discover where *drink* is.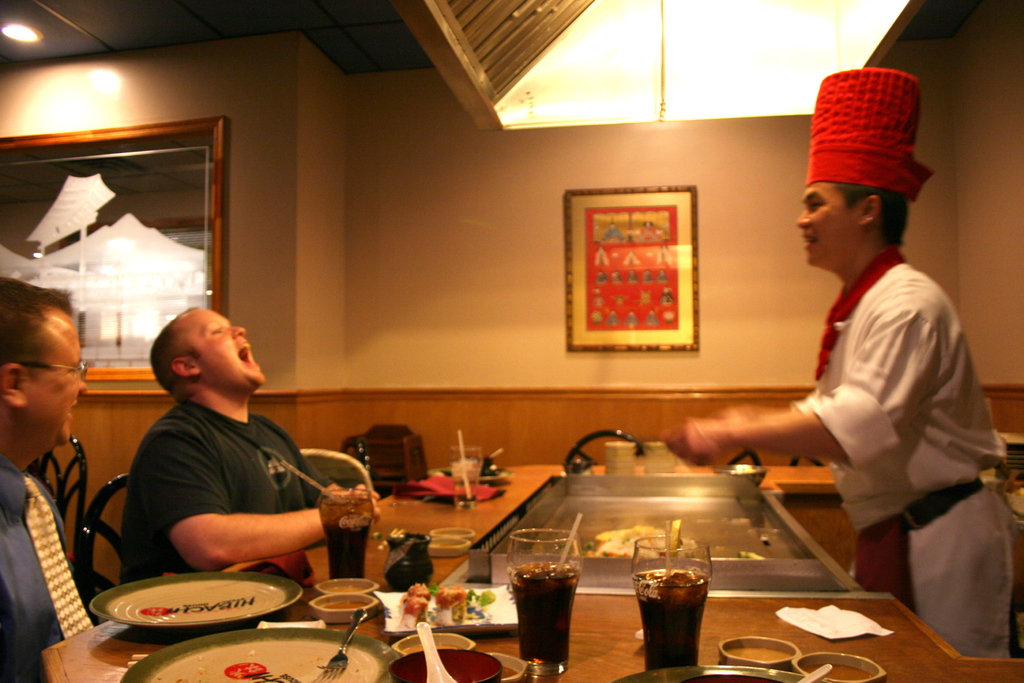
Discovered at [left=633, top=567, right=710, bottom=672].
